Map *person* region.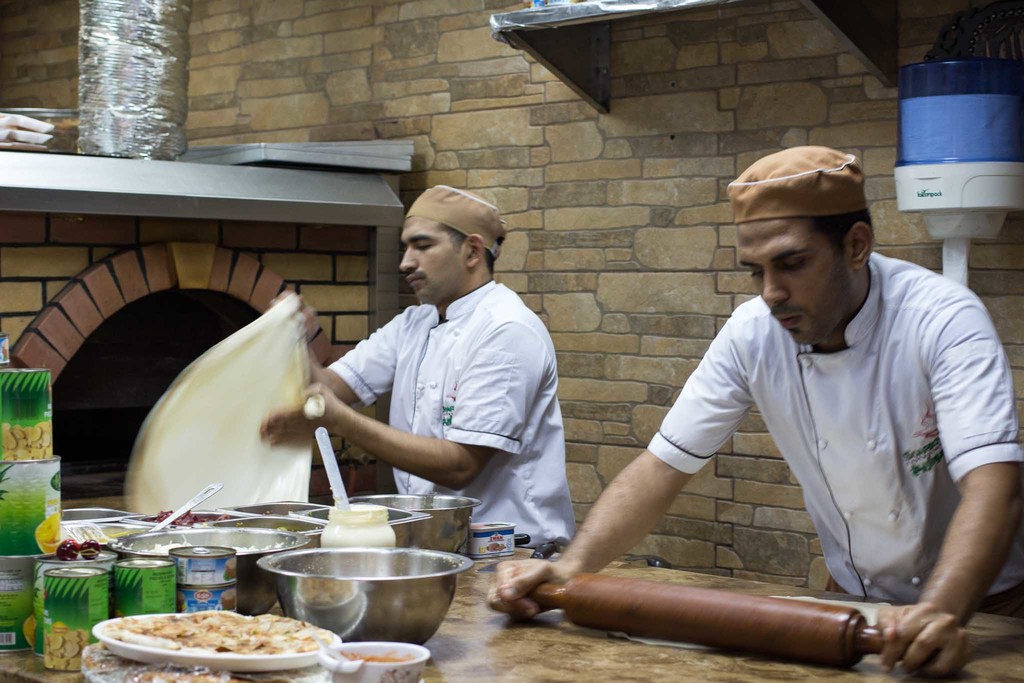
Mapped to box(262, 186, 578, 557).
